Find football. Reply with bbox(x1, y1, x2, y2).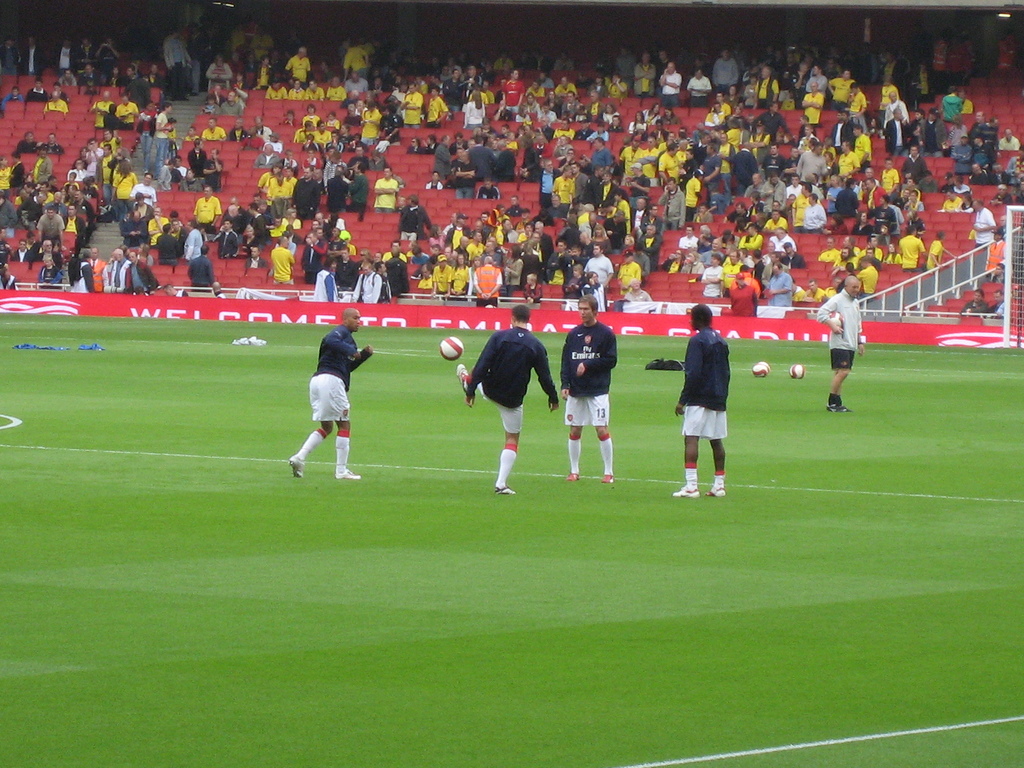
bbox(439, 338, 466, 360).
